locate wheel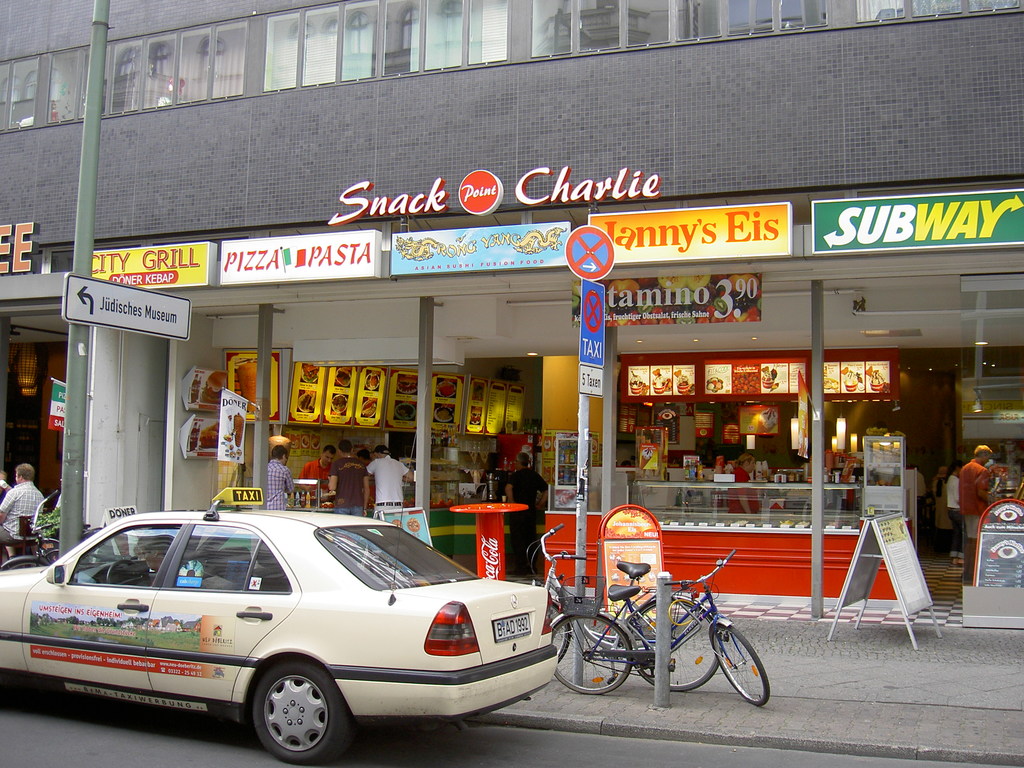
554/614/571/667
